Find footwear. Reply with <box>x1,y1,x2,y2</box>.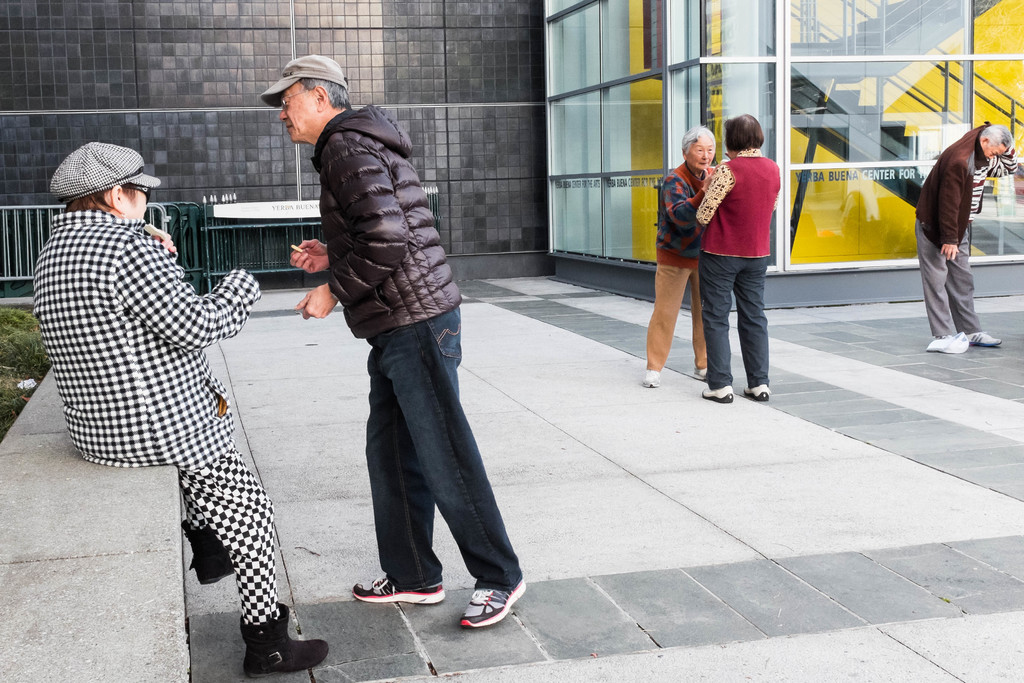
<box>699,383,735,406</box>.
